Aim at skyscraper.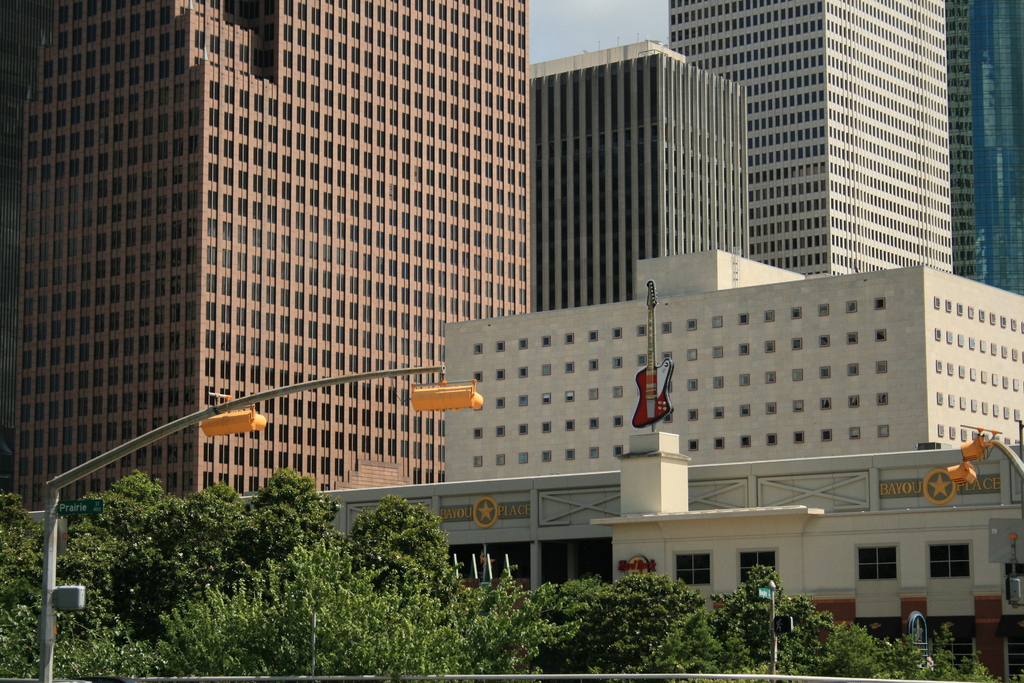
Aimed at 925, 35, 1020, 311.
